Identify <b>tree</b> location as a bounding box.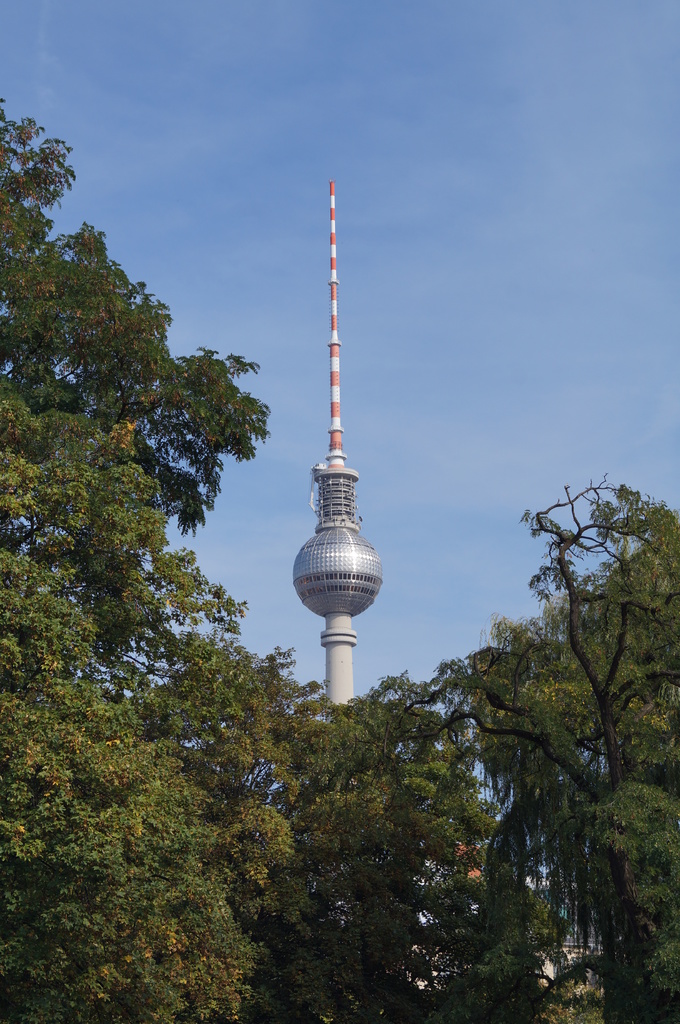
box=[22, 163, 249, 904].
